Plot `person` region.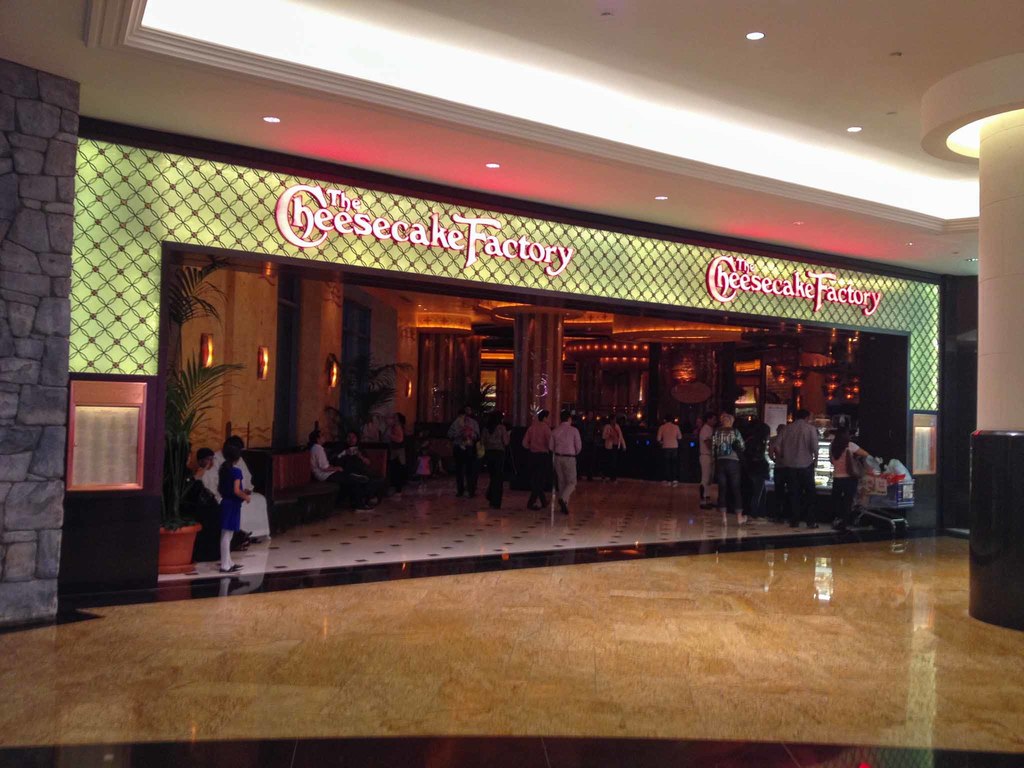
Plotted at (x1=749, y1=404, x2=812, y2=525).
